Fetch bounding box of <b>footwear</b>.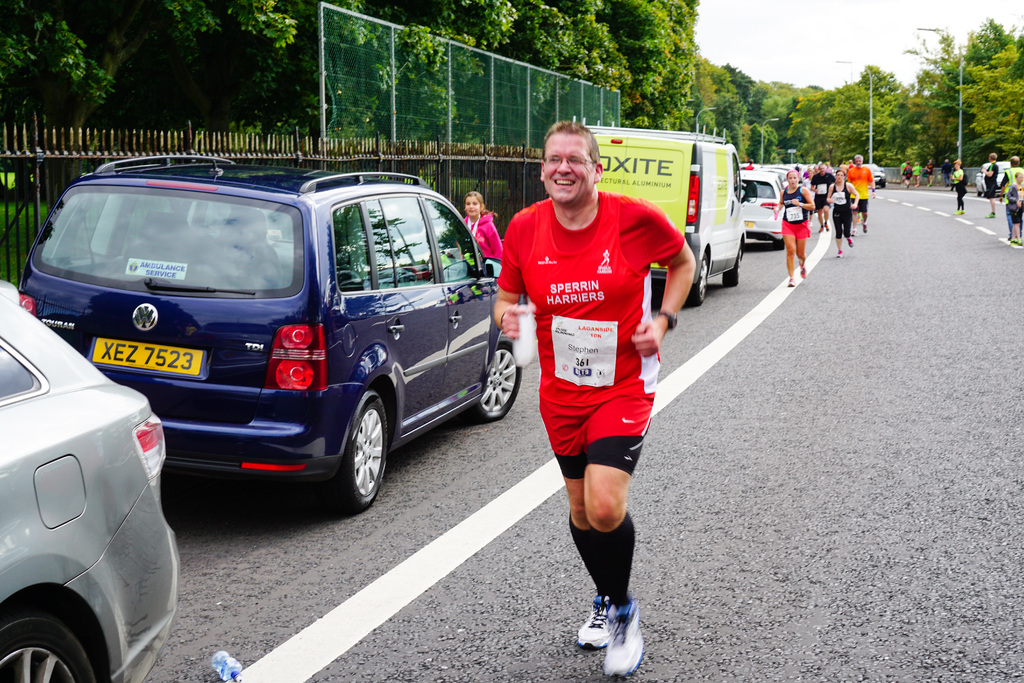
Bbox: 786 276 797 288.
